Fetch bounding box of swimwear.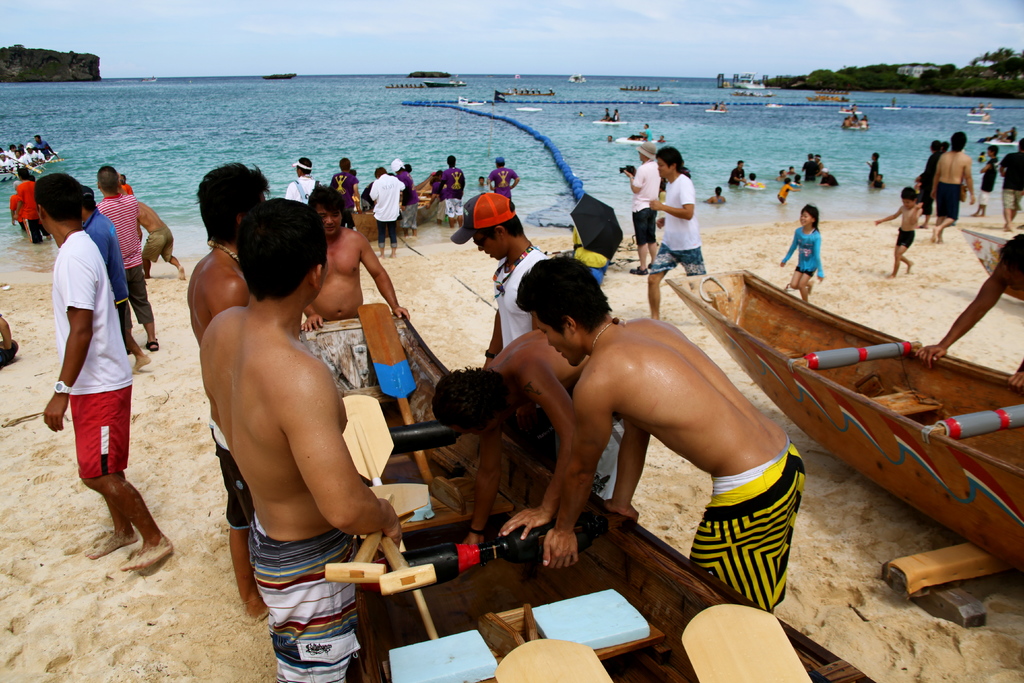
Bbox: pyautogui.locateOnScreen(141, 225, 171, 268).
